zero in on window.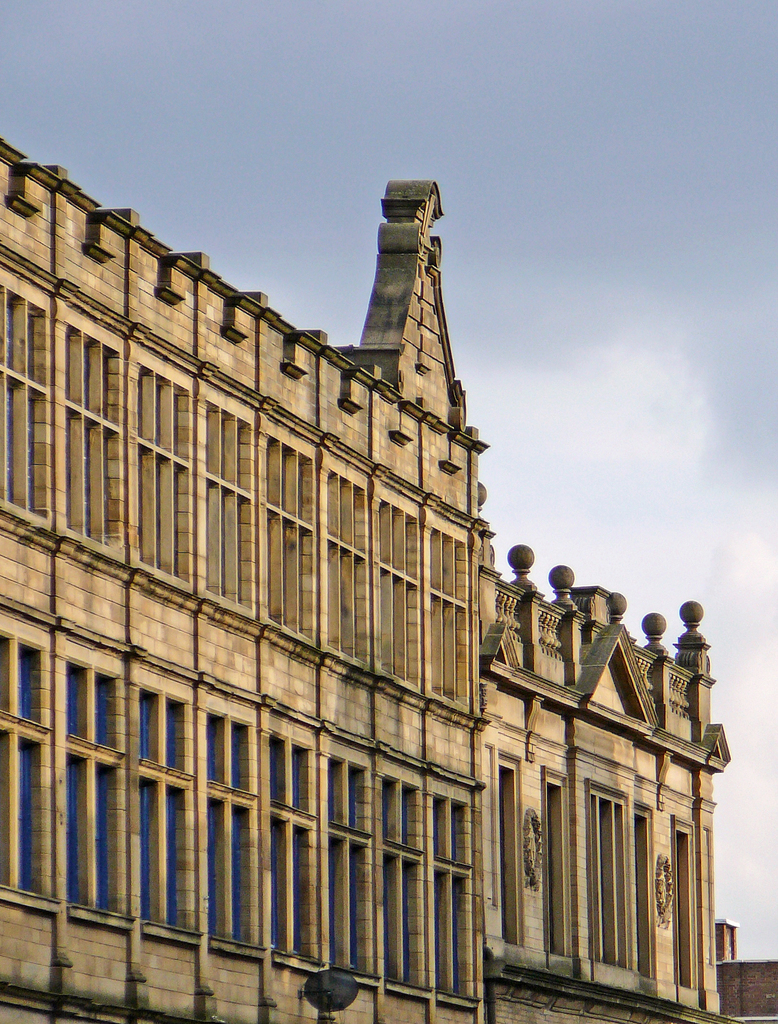
Zeroed in: <bbox>546, 777, 571, 957</bbox>.
